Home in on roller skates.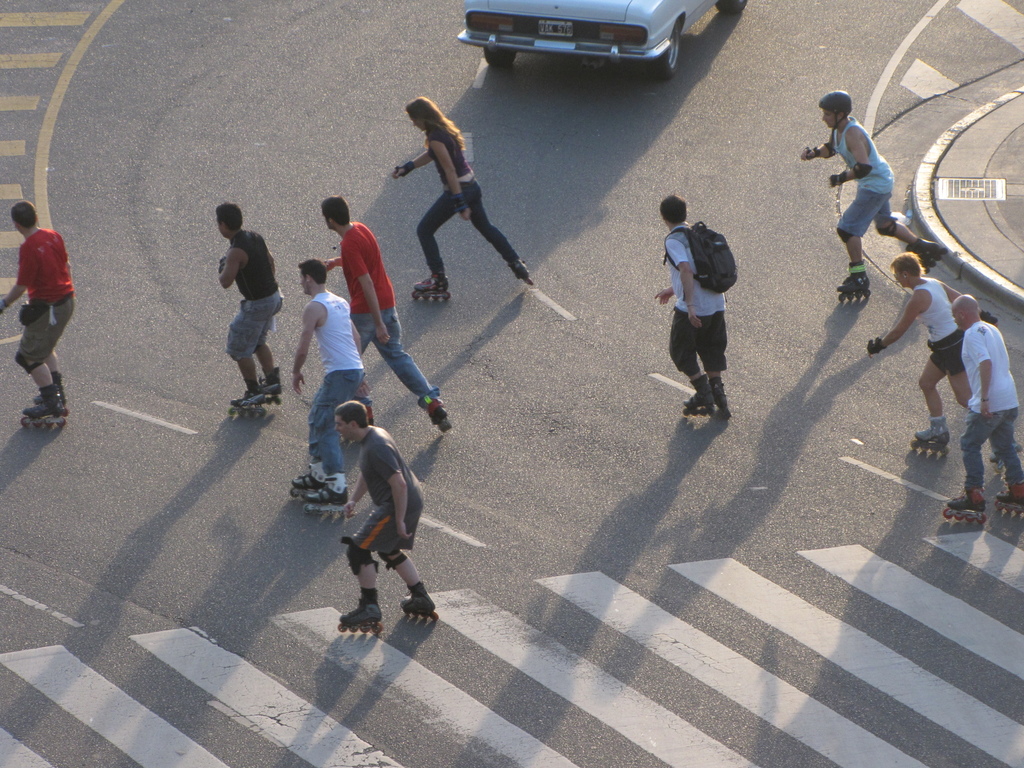
Homed in at bbox=(31, 371, 66, 404).
